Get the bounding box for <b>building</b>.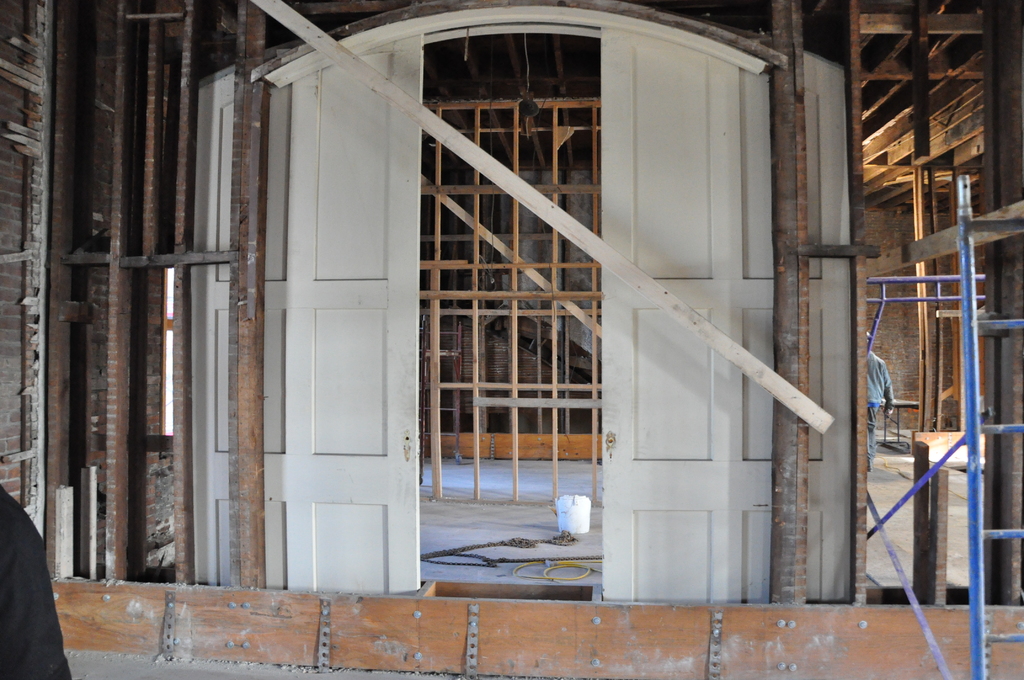
0,0,1023,679.
